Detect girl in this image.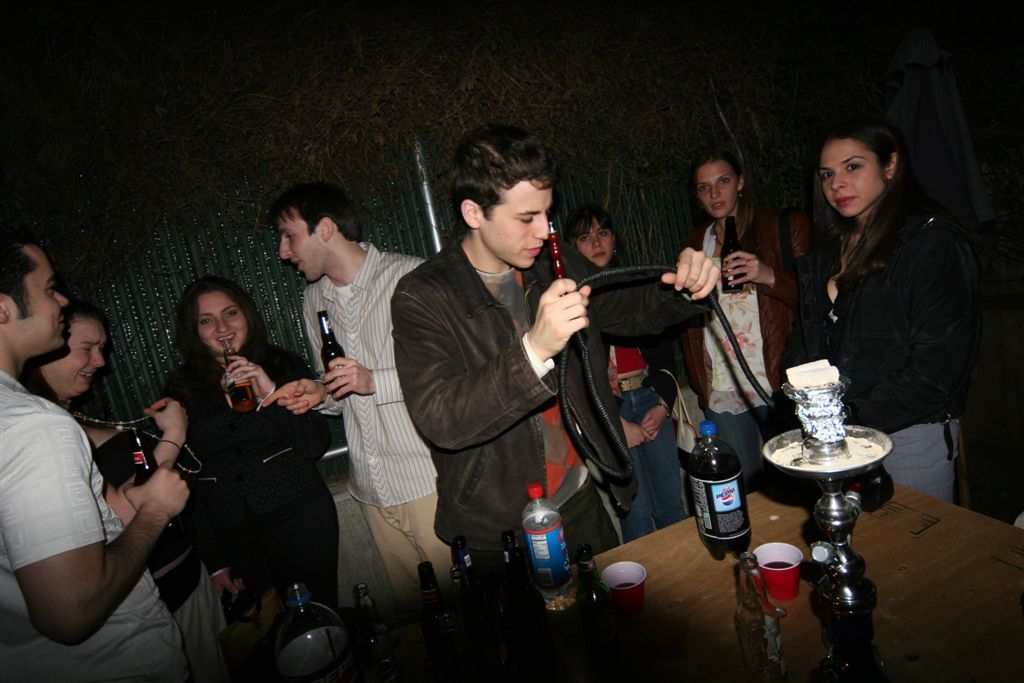
Detection: detection(165, 276, 332, 601).
